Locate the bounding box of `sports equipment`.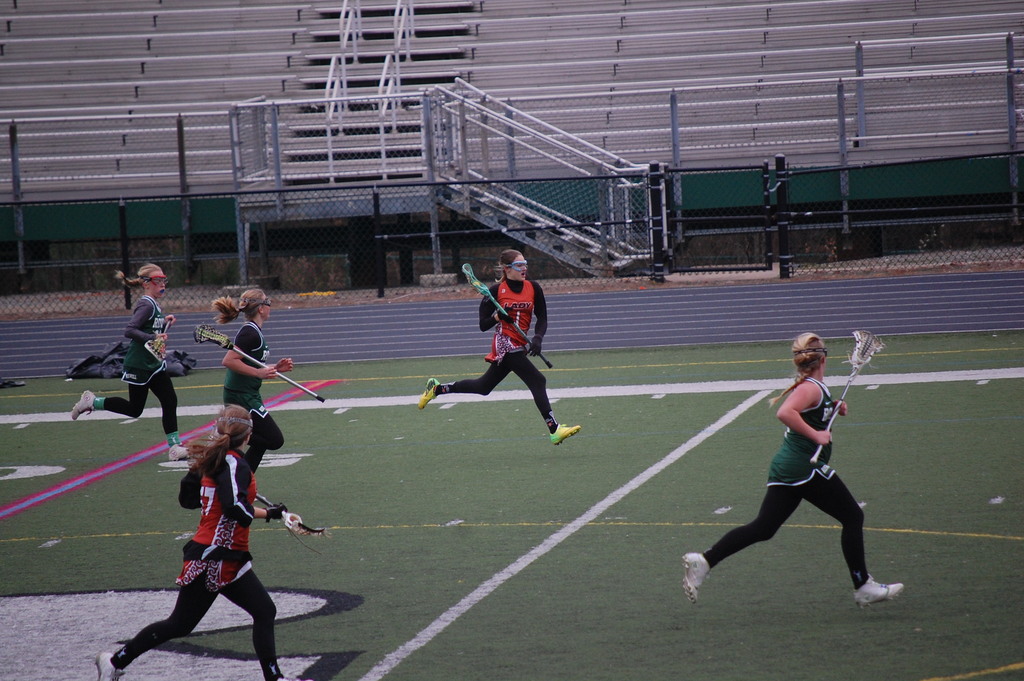
Bounding box: [left=548, top=423, right=579, bottom=447].
